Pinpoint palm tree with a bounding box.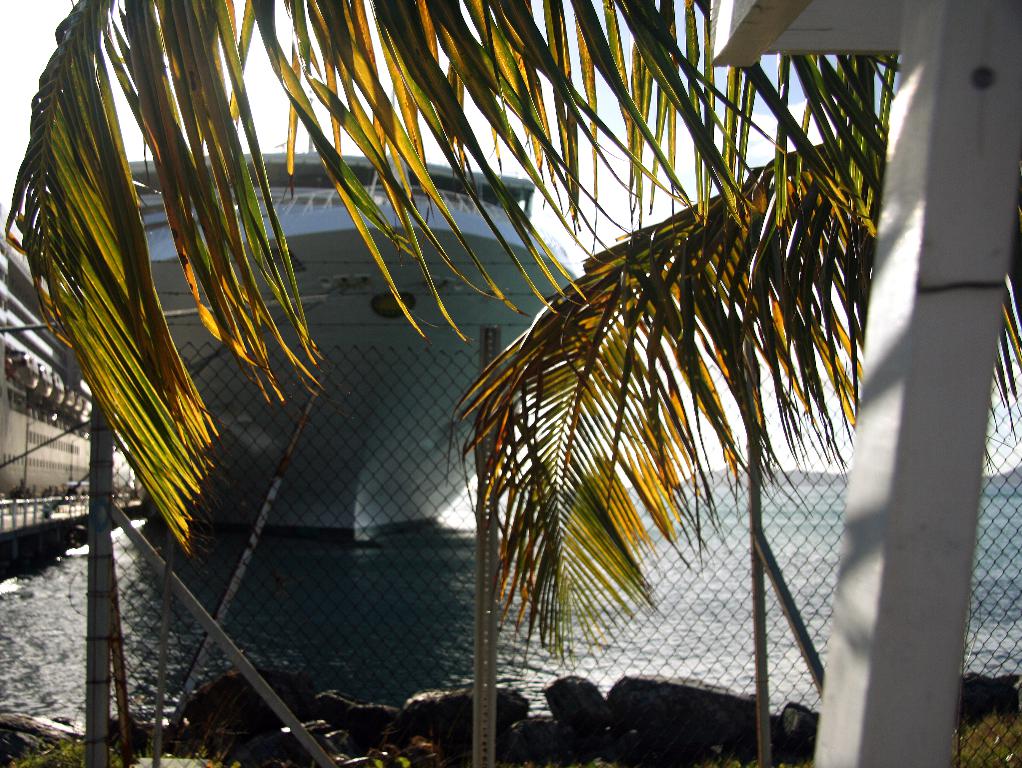
bbox=[5, 0, 1021, 664].
